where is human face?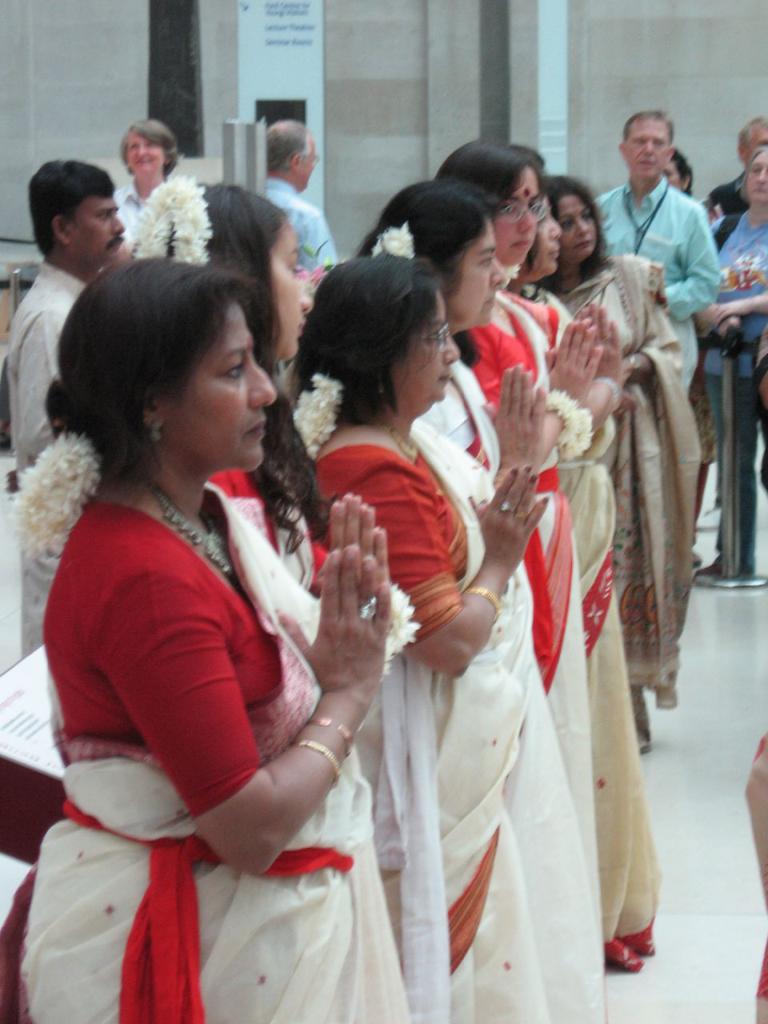
[396,298,450,394].
